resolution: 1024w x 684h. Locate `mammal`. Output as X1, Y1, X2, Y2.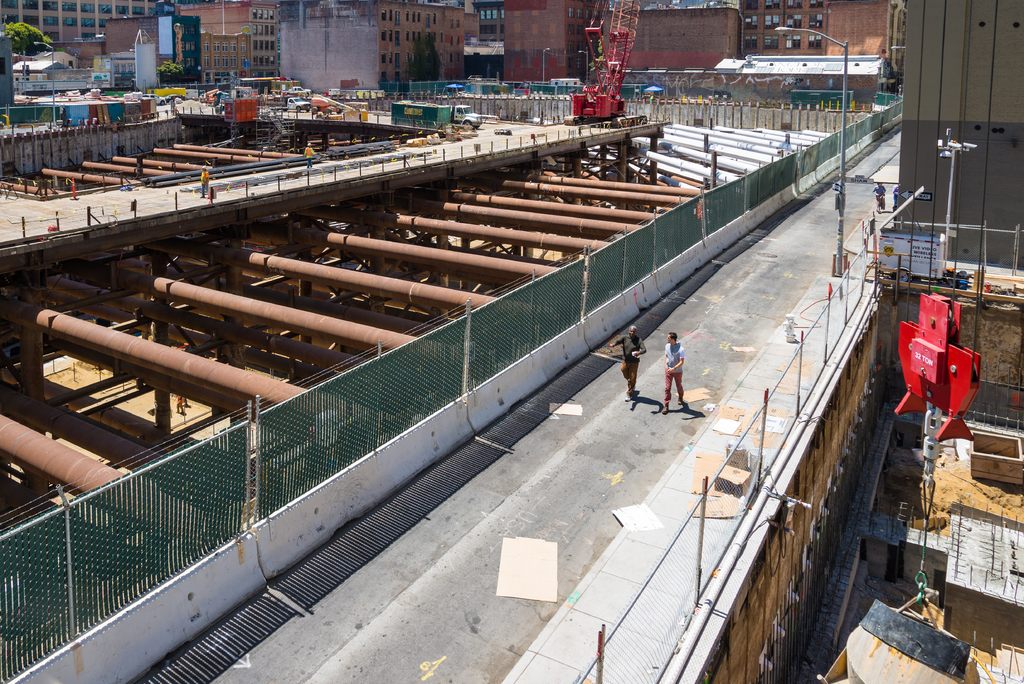
891, 182, 900, 209.
